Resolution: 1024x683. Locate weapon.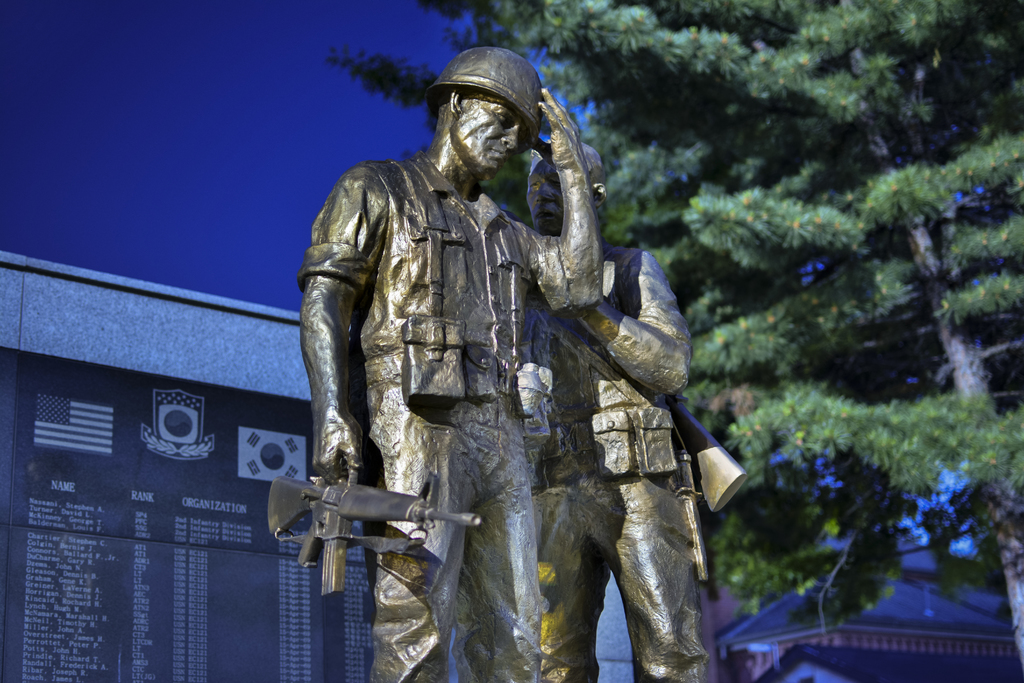
(x1=264, y1=468, x2=483, y2=595).
